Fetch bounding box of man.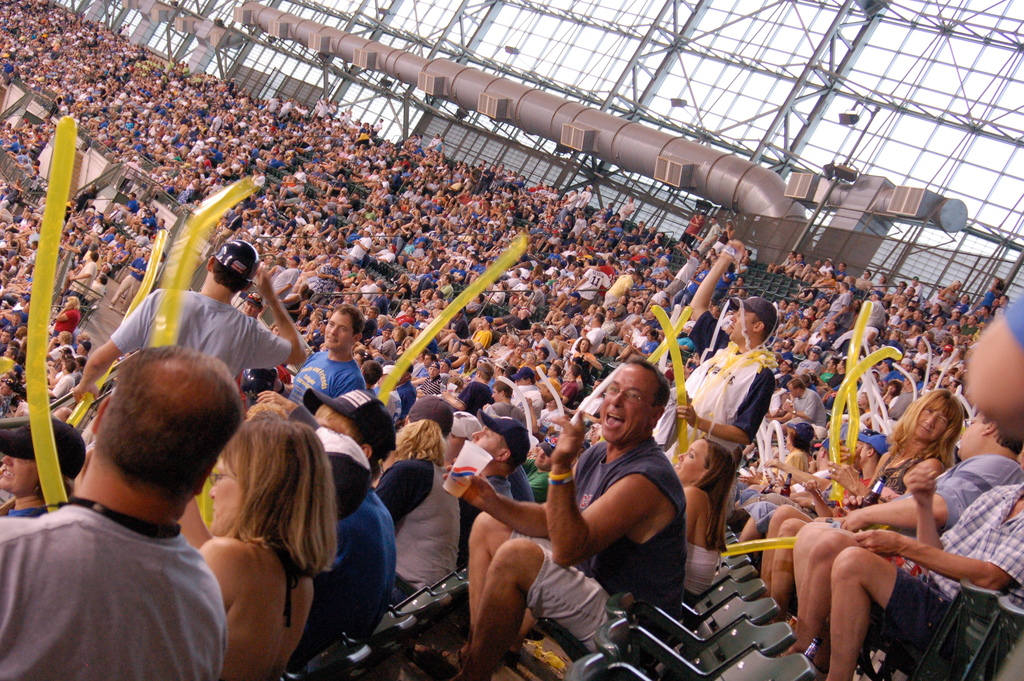
Bbox: bbox(492, 379, 513, 402).
